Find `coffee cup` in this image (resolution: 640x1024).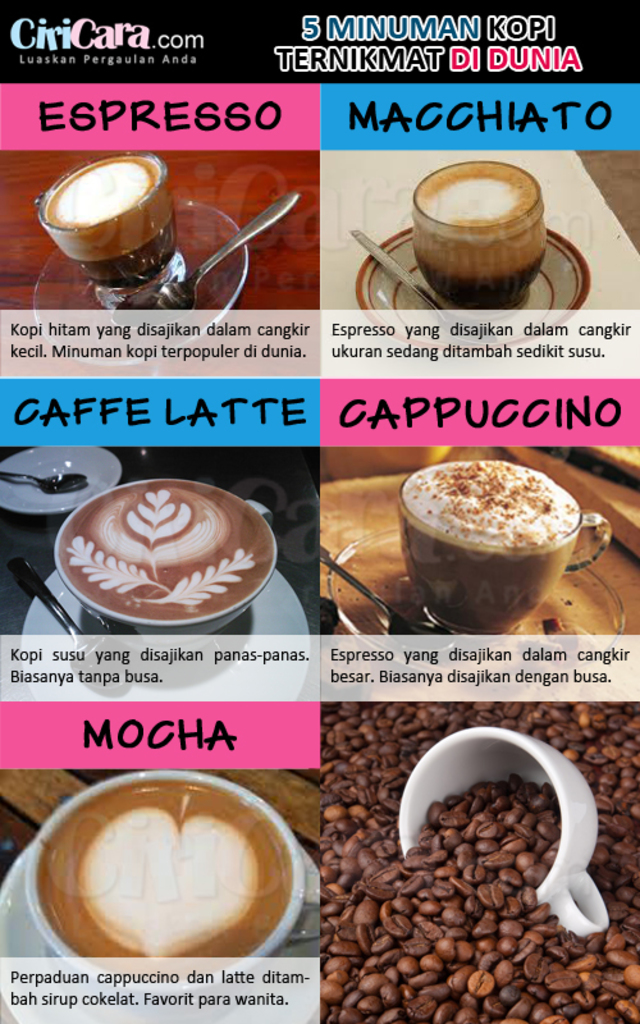
36,147,174,282.
